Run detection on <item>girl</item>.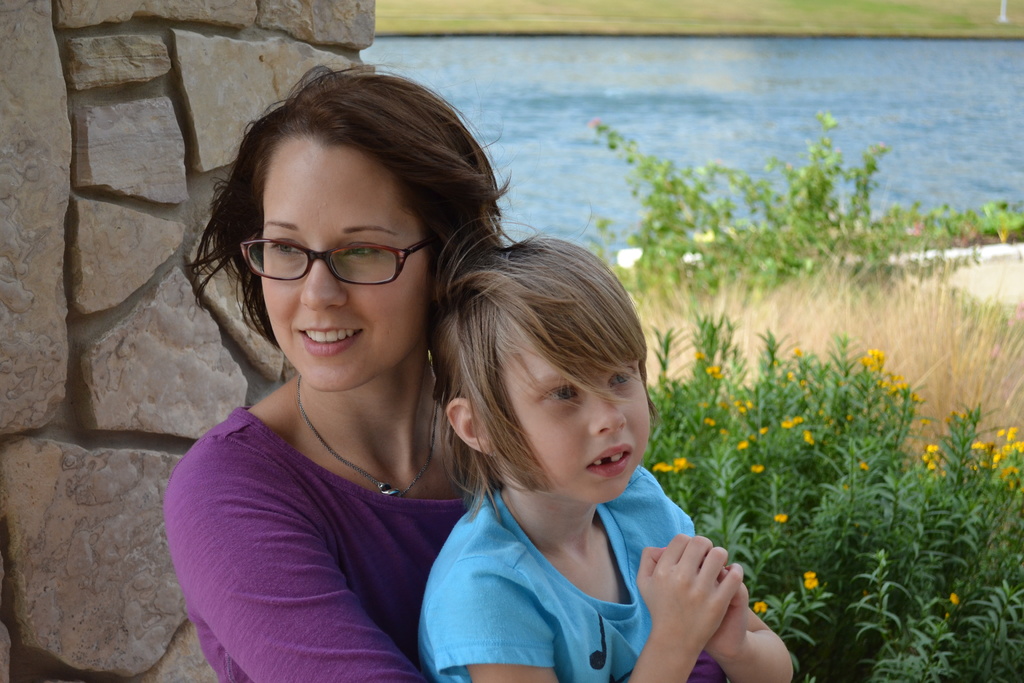
Result: 174,60,798,679.
